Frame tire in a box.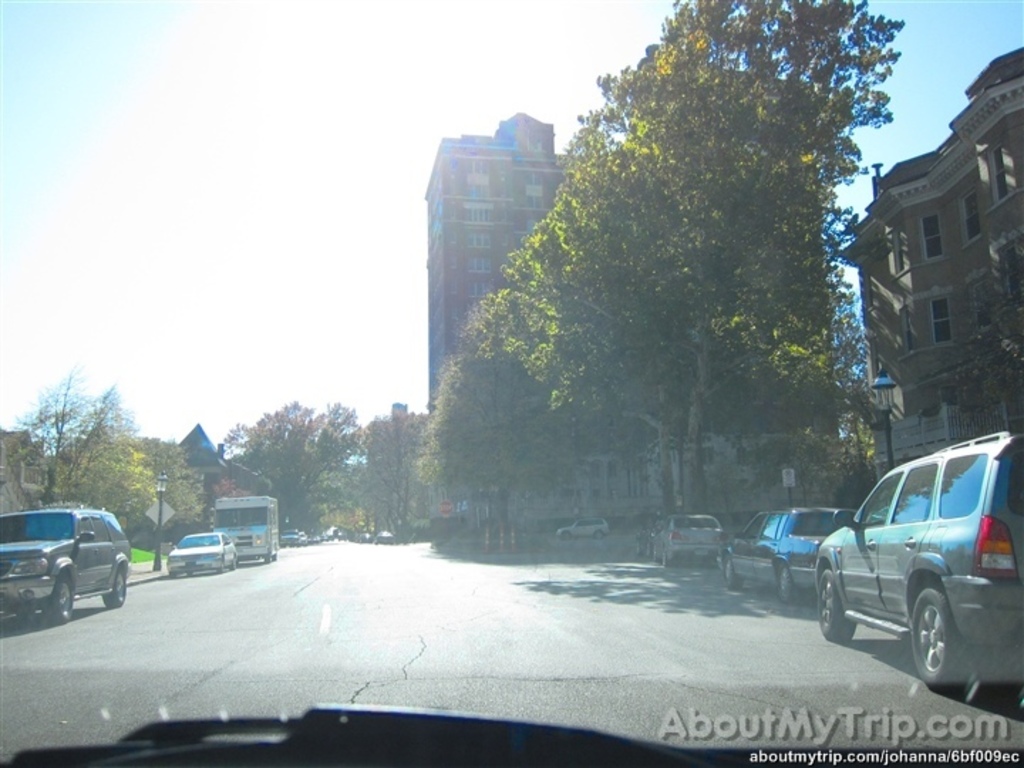
detection(724, 556, 740, 590).
